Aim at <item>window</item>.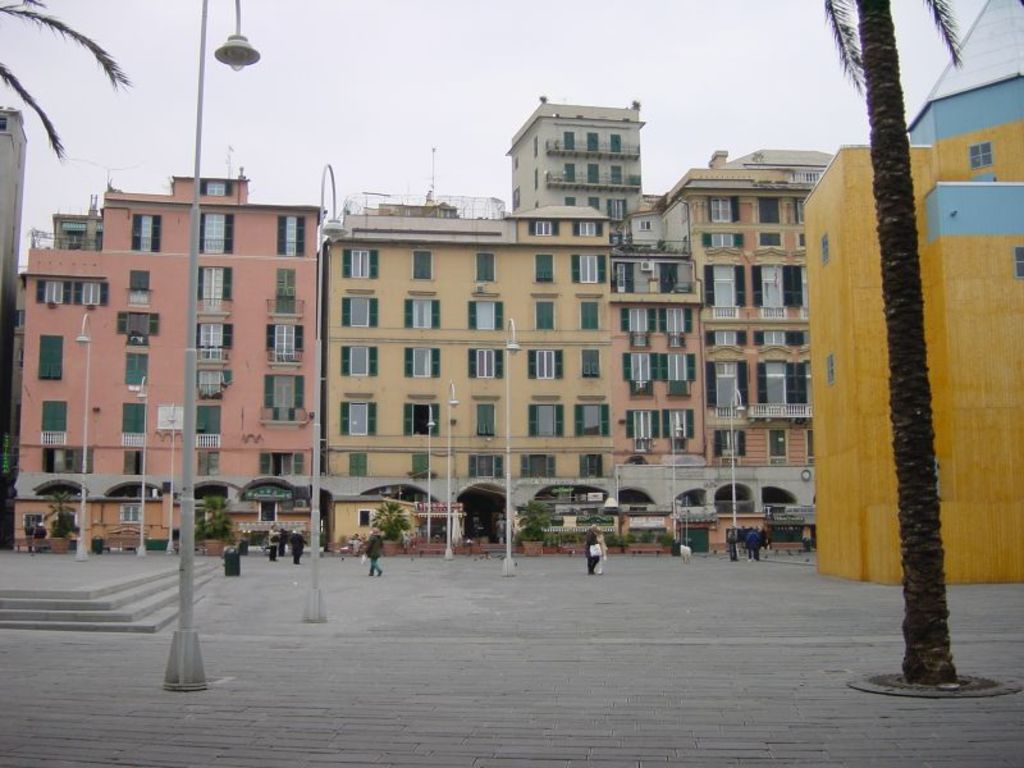
Aimed at 529, 351, 563, 379.
